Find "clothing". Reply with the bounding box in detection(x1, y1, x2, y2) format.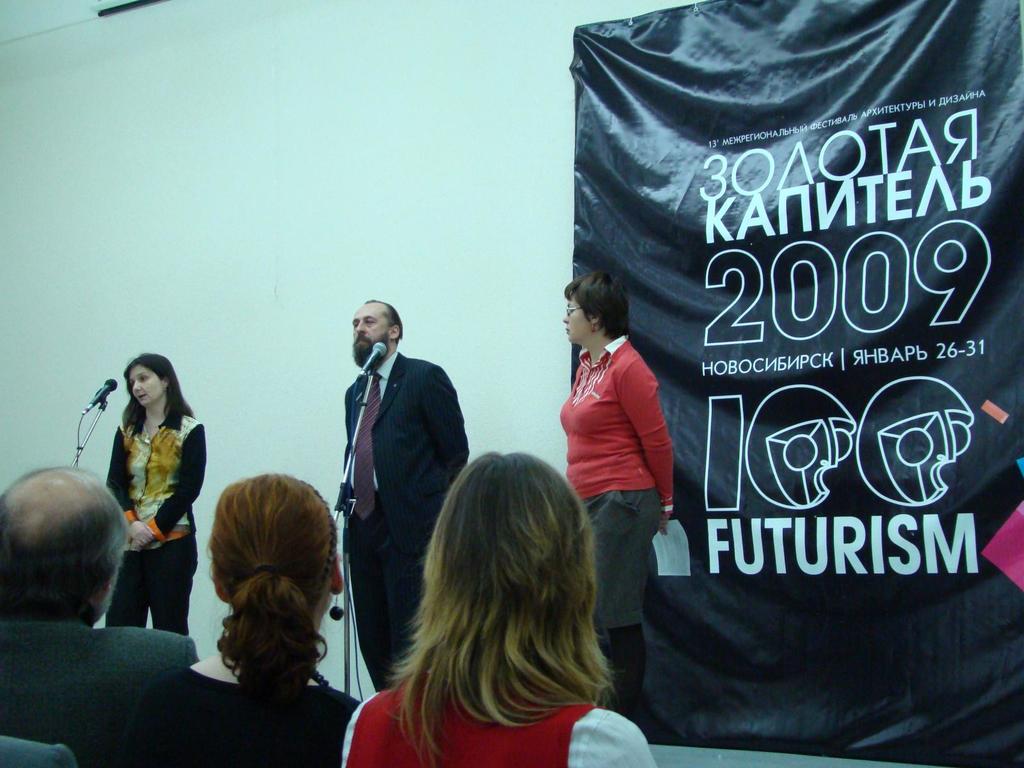
detection(558, 312, 678, 569).
